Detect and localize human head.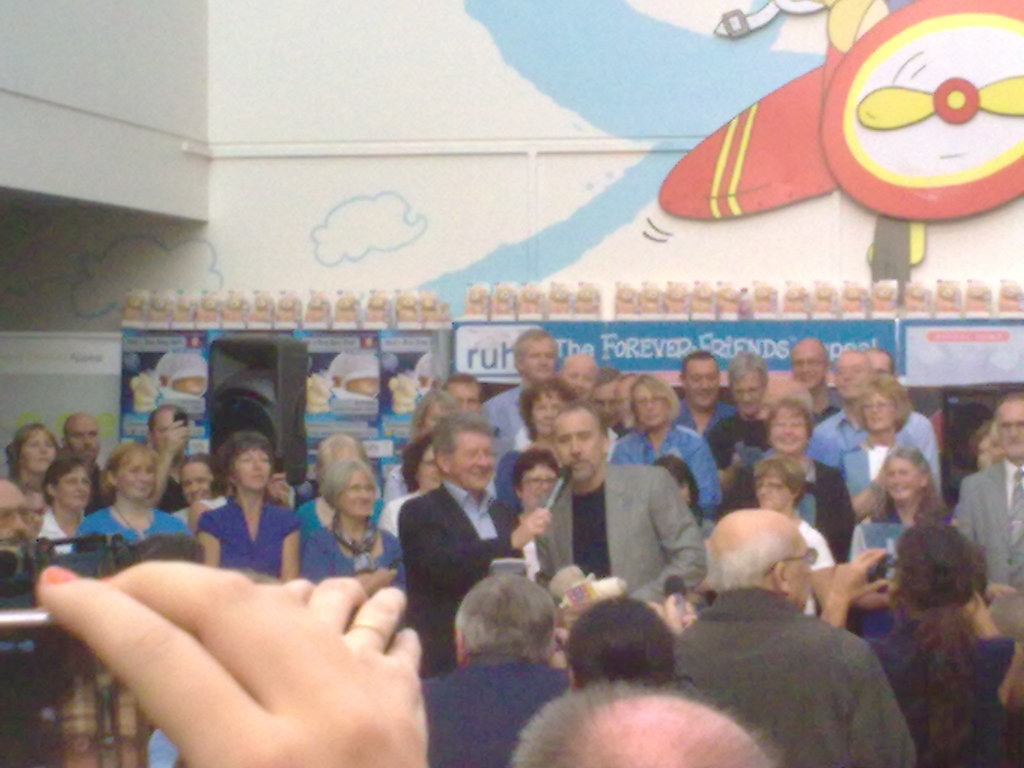
Localized at 451/570/566/675.
